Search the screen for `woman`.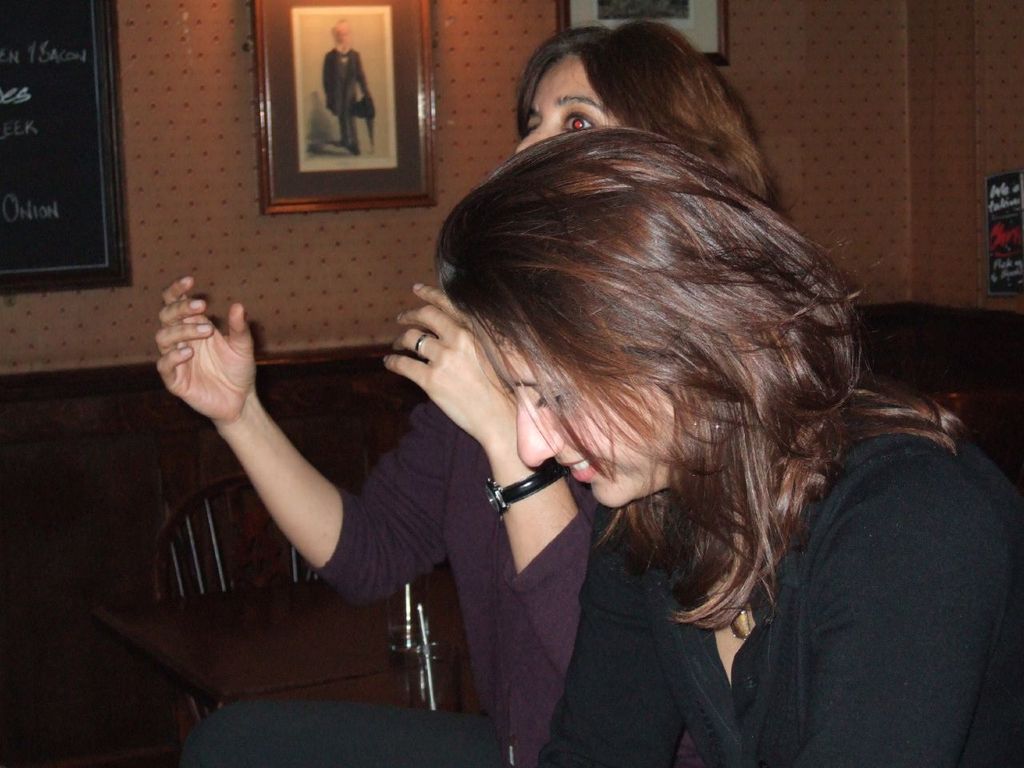
Found at (left=155, top=22, right=775, bottom=764).
